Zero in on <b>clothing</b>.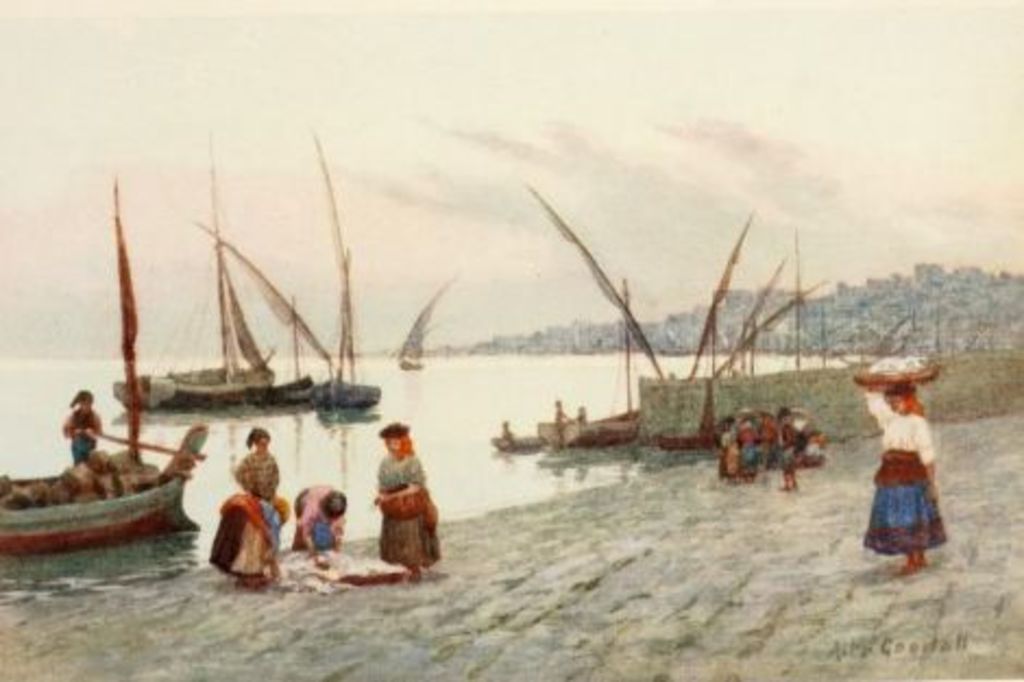
Zeroed in: 379/453/440/571.
